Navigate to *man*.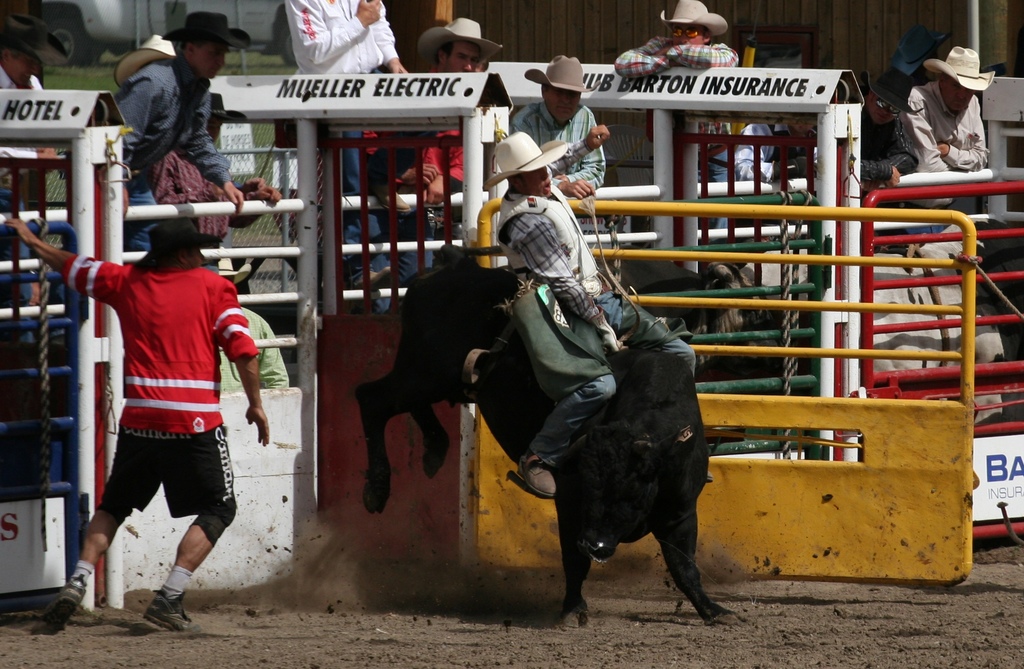
Navigation target: 497,136,707,529.
